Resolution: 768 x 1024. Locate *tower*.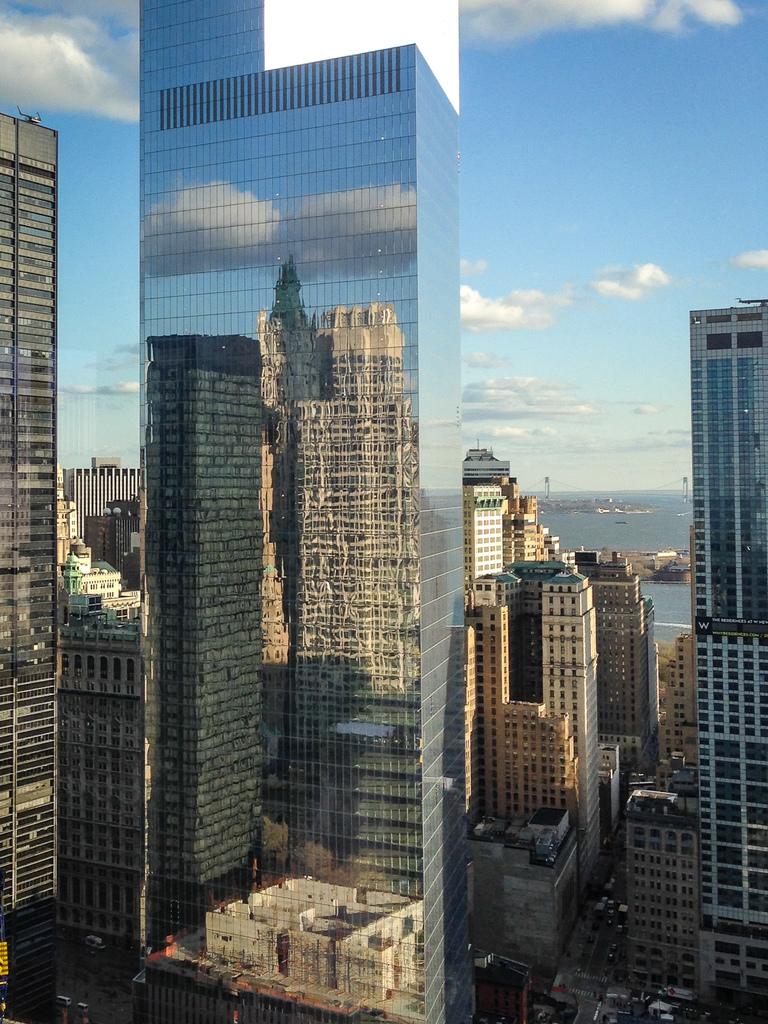
bbox=[691, 300, 767, 1016].
